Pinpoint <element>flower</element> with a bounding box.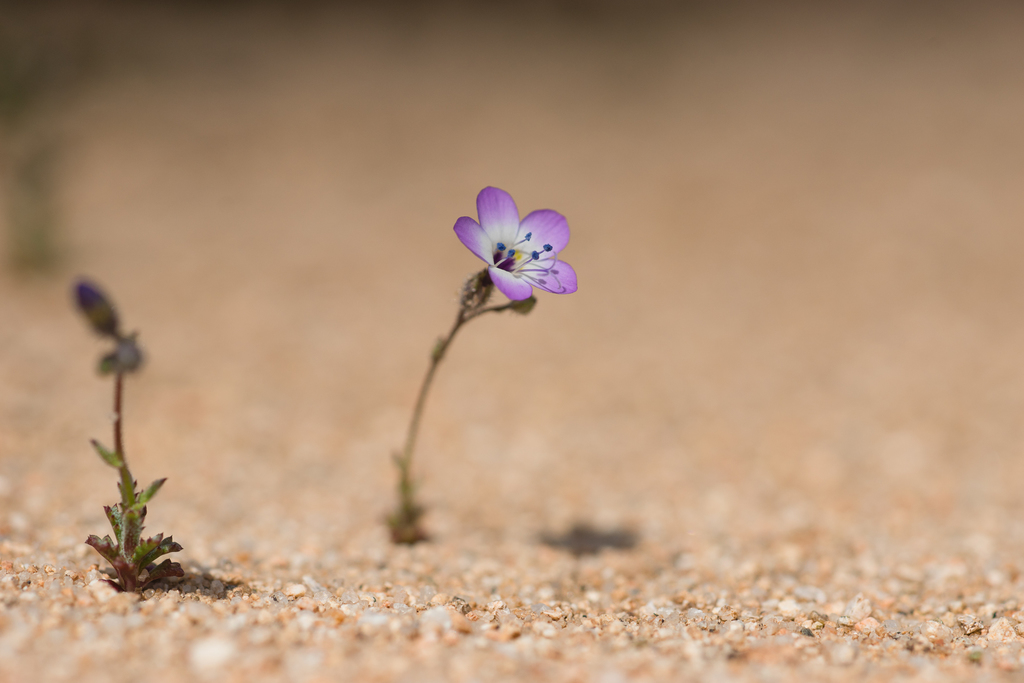
box=[69, 278, 122, 337].
